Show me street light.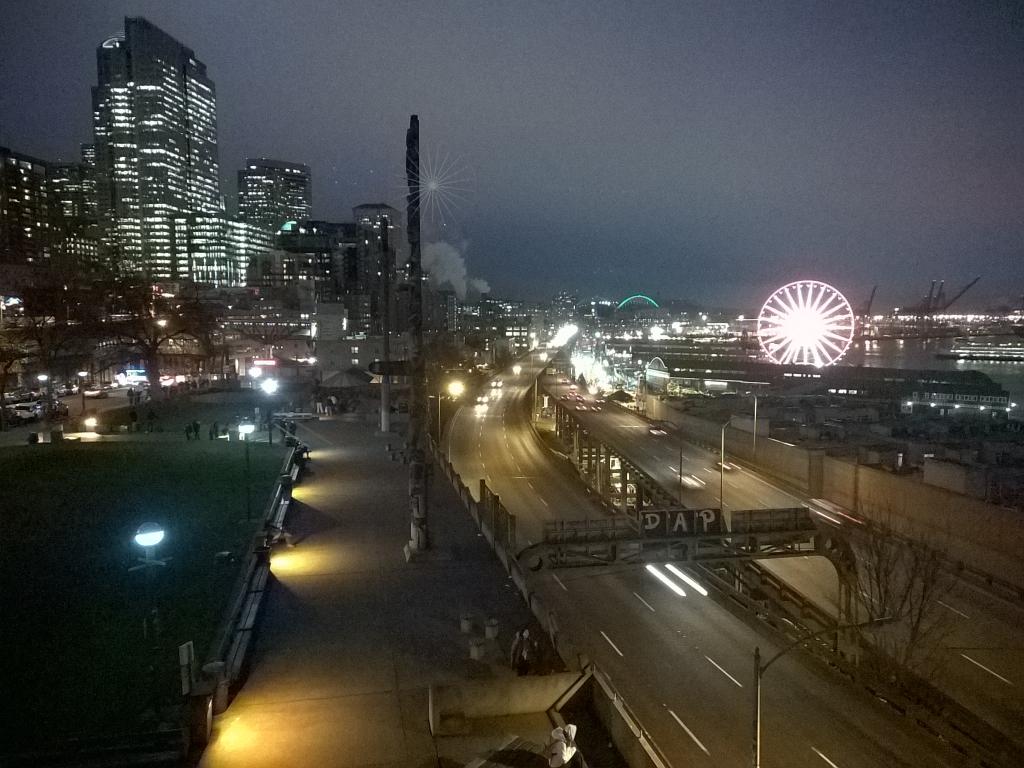
street light is here: bbox=[528, 351, 547, 379].
